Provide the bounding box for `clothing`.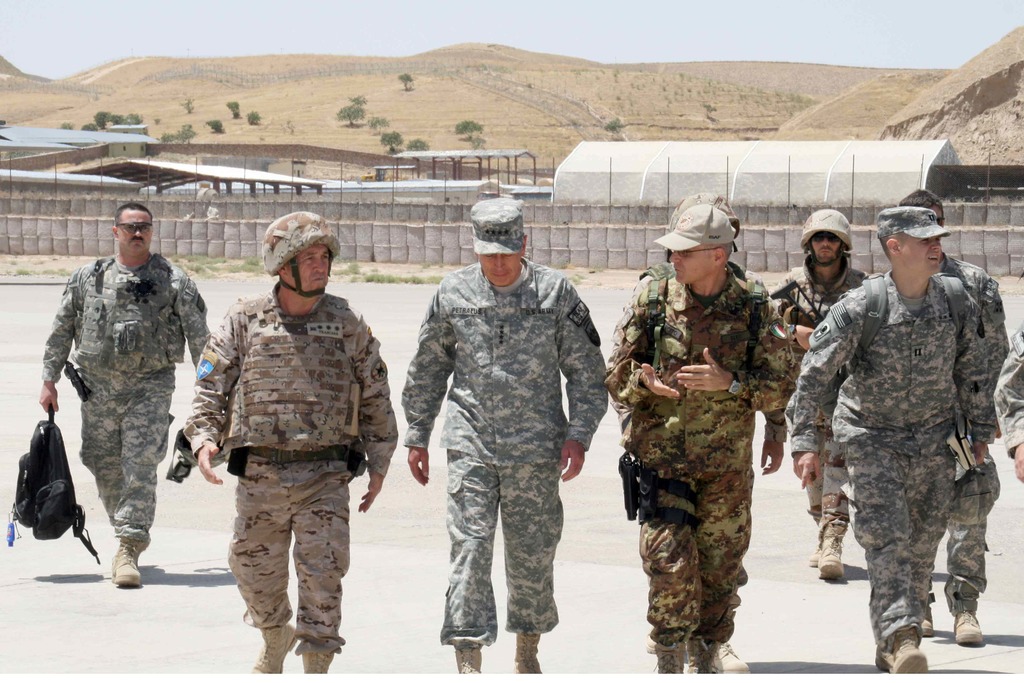
bbox(785, 270, 998, 652).
